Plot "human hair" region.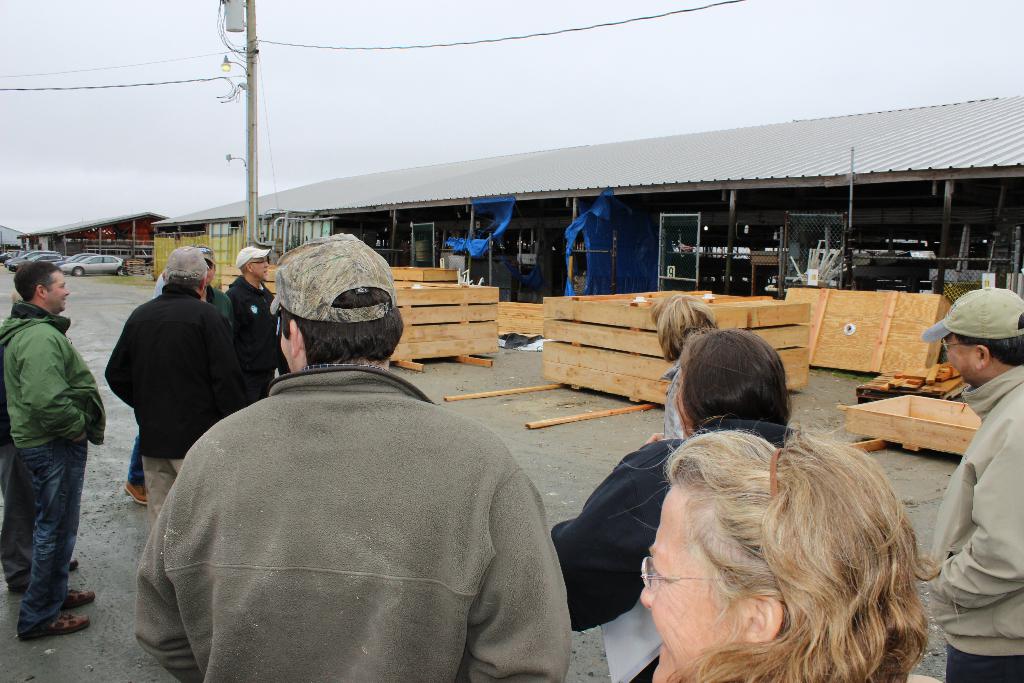
Plotted at crop(956, 313, 1023, 368).
